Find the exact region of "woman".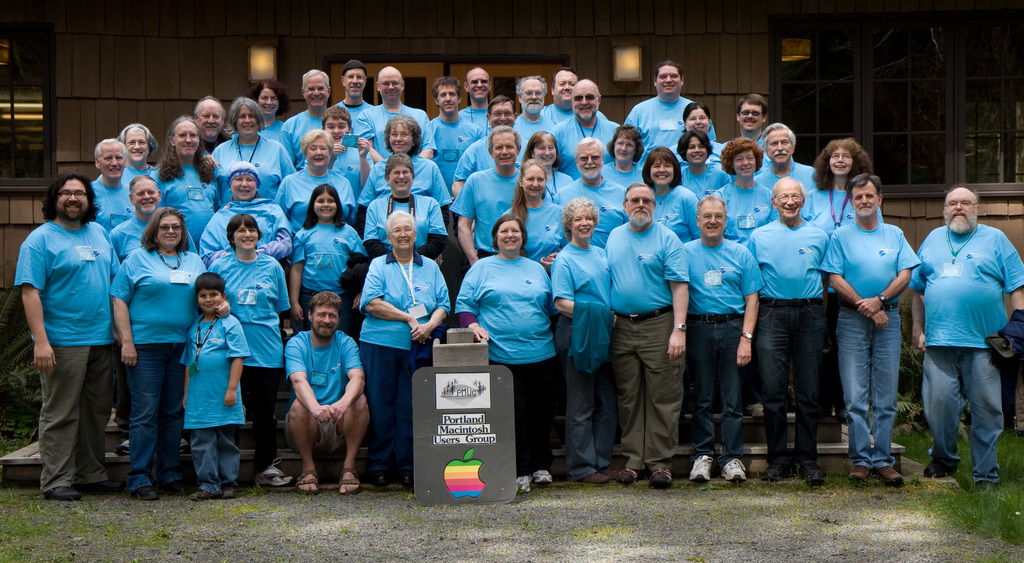
Exact region: {"x1": 354, "y1": 113, "x2": 455, "y2": 215}.
